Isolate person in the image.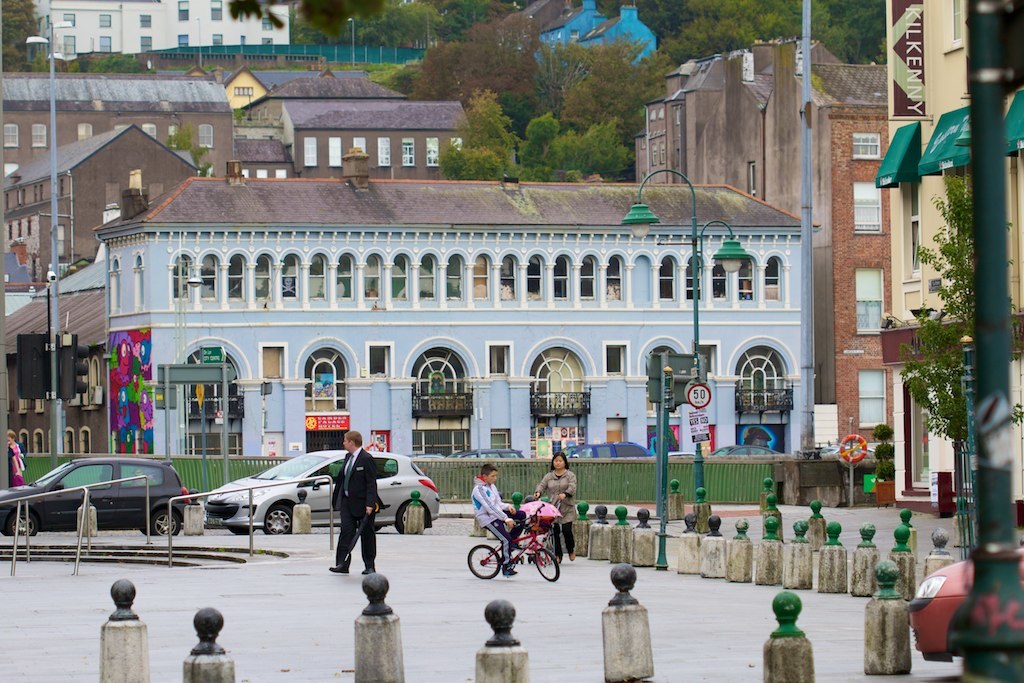
Isolated region: 6,431,27,485.
